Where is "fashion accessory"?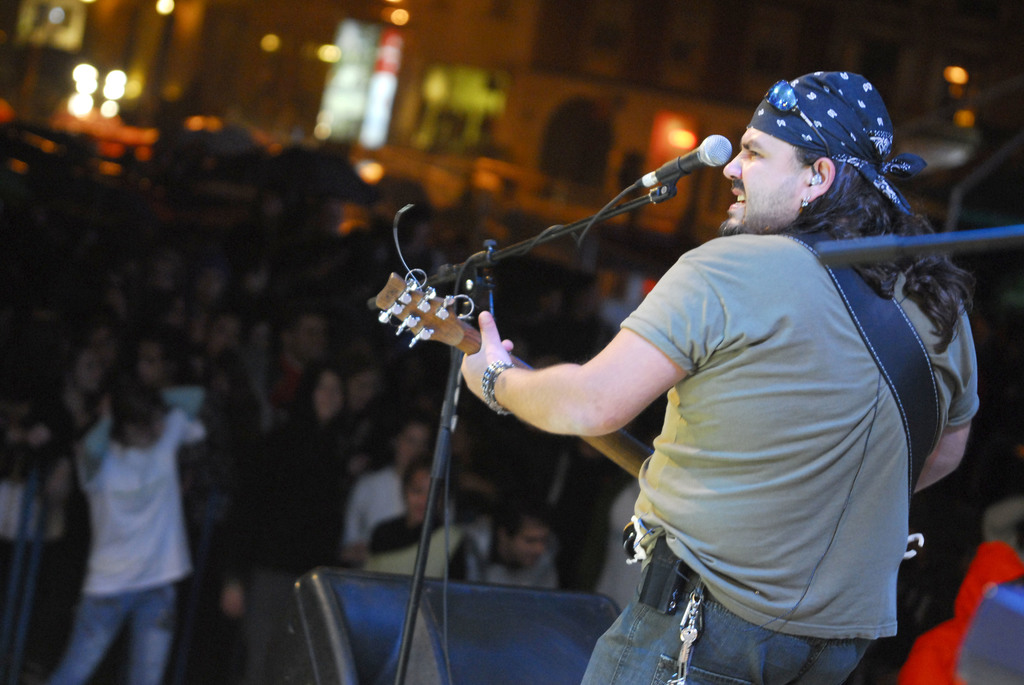
bbox=[481, 359, 515, 418].
